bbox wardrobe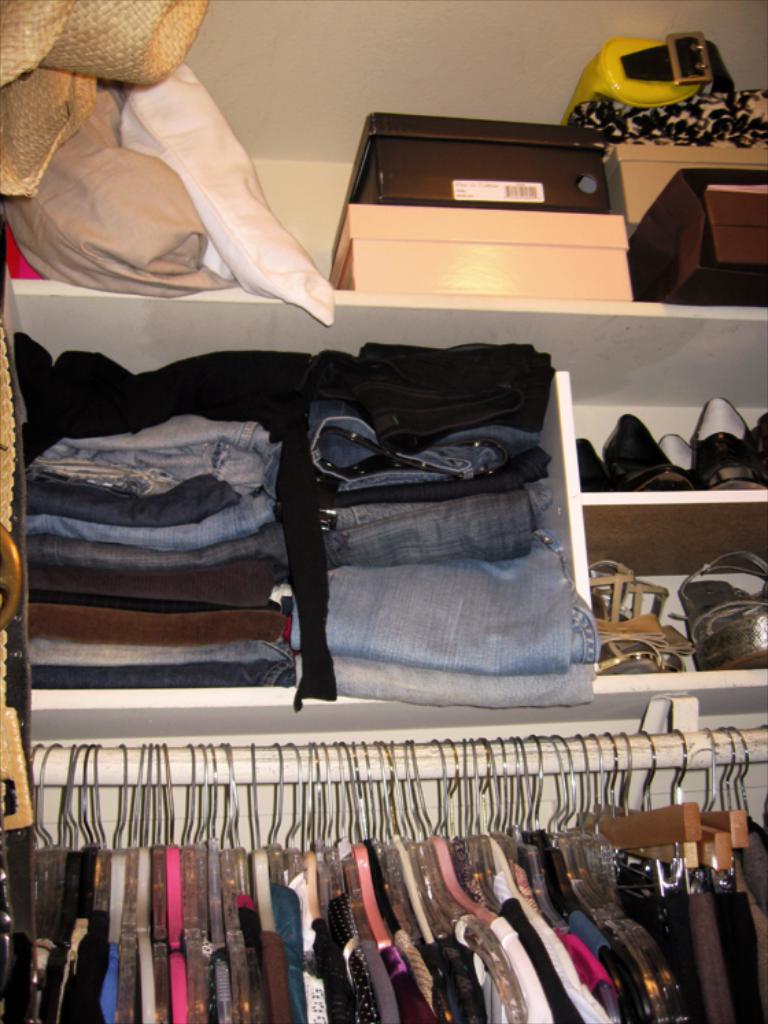
Rect(0, 0, 767, 1023)
